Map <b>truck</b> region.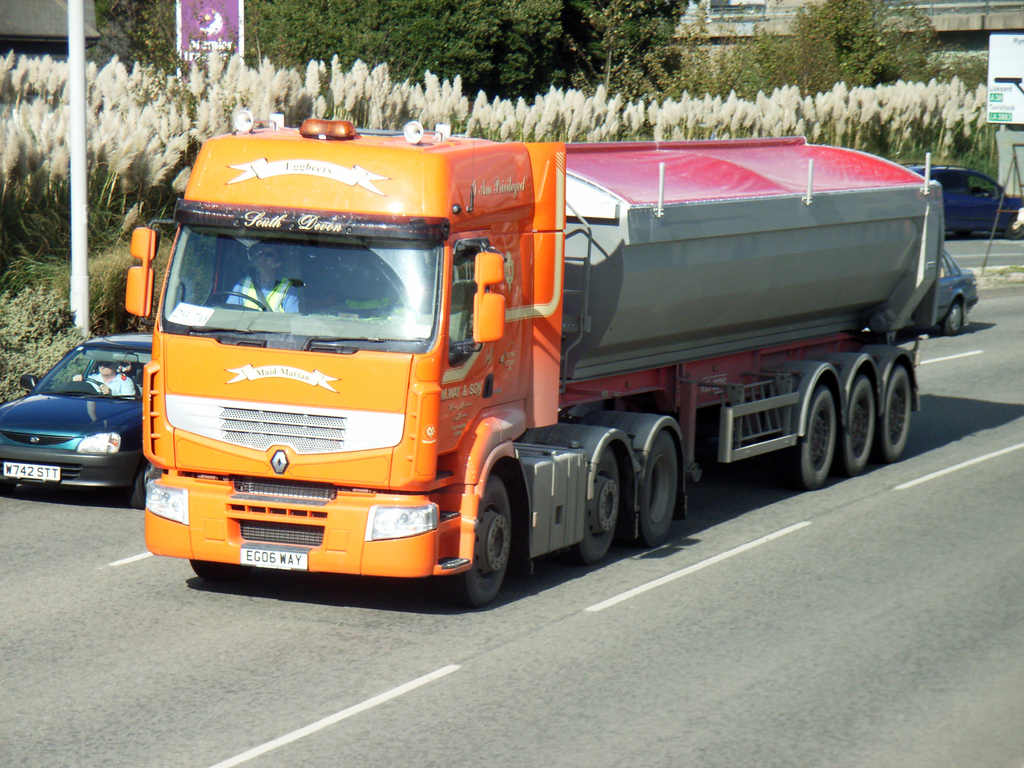
Mapped to crop(115, 113, 946, 611).
